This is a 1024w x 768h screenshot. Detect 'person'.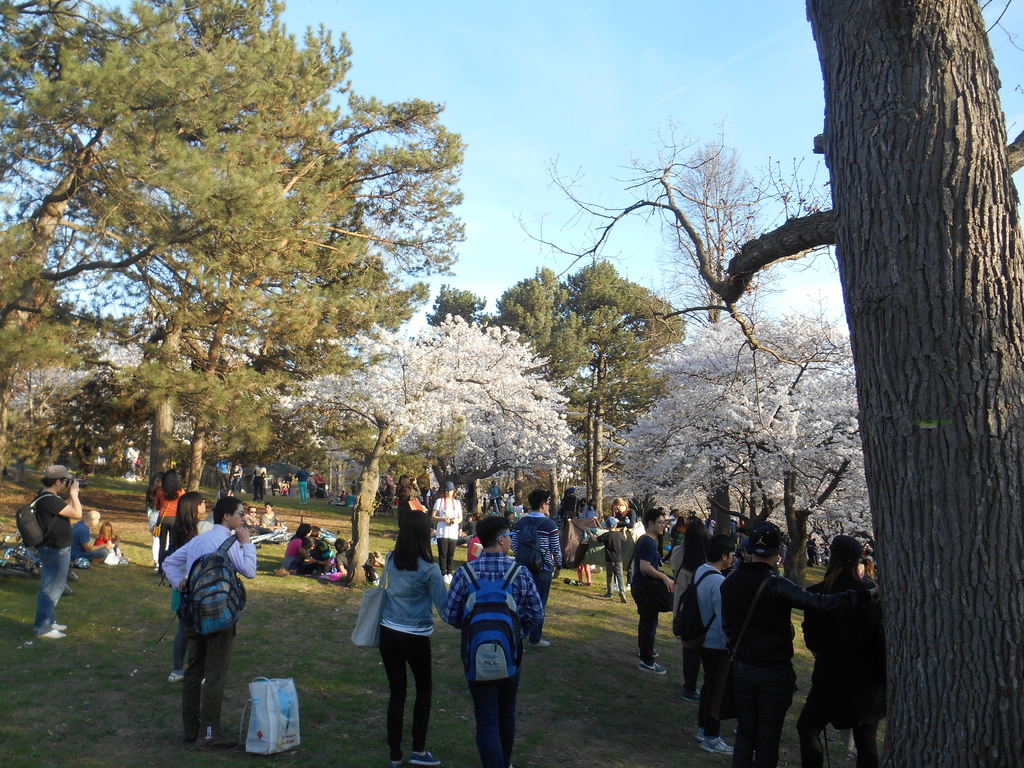
bbox(625, 505, 678, 675).
